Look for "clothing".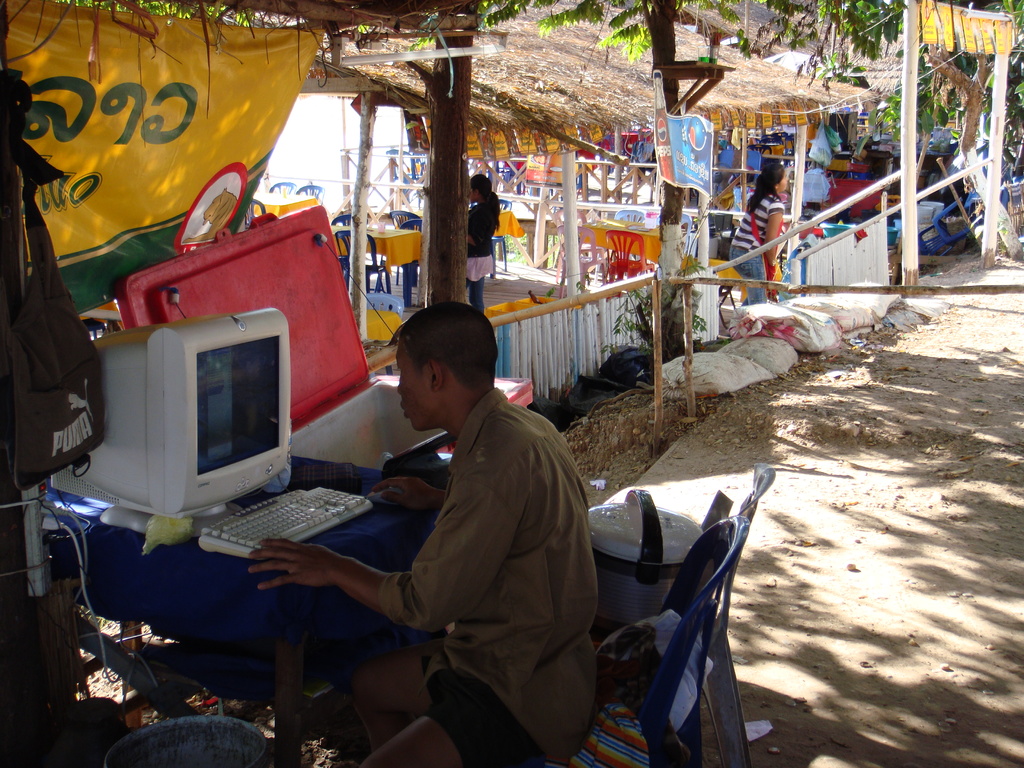
Found: bbox=(379, 389, 601, 767).
